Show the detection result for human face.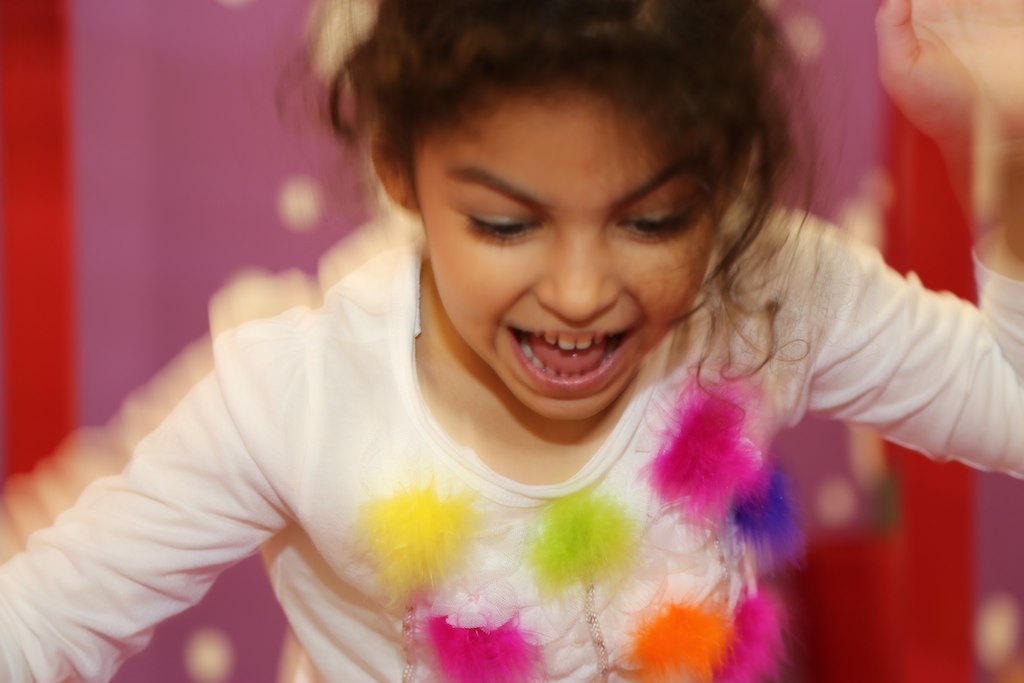
413, 75, 722, 414.
